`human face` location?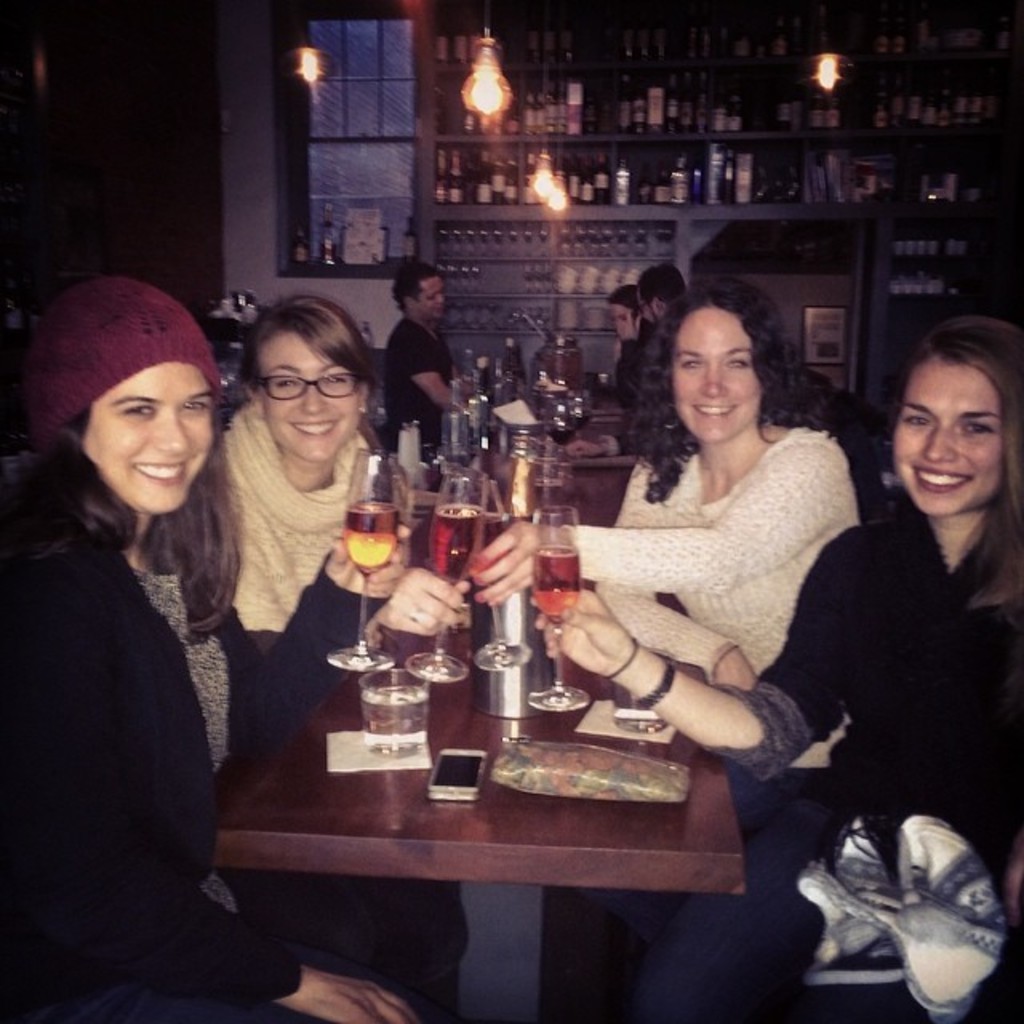
(80, 362, 222, 515)
